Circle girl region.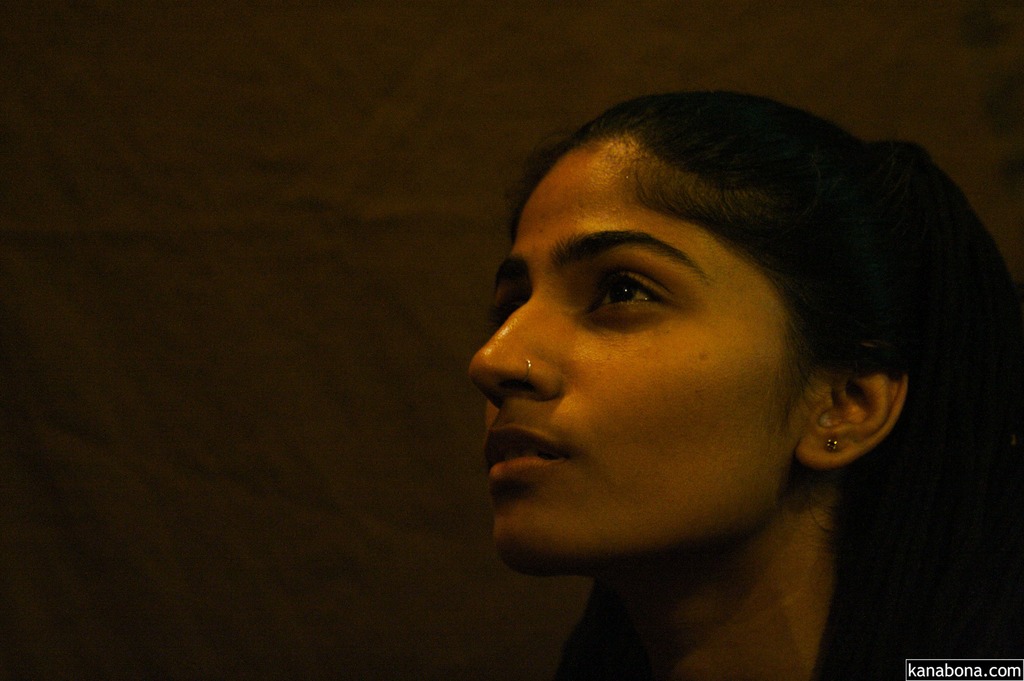
Region: {"x1": 468, "y1": 90, "x2": 1023, "y2": 680}.
